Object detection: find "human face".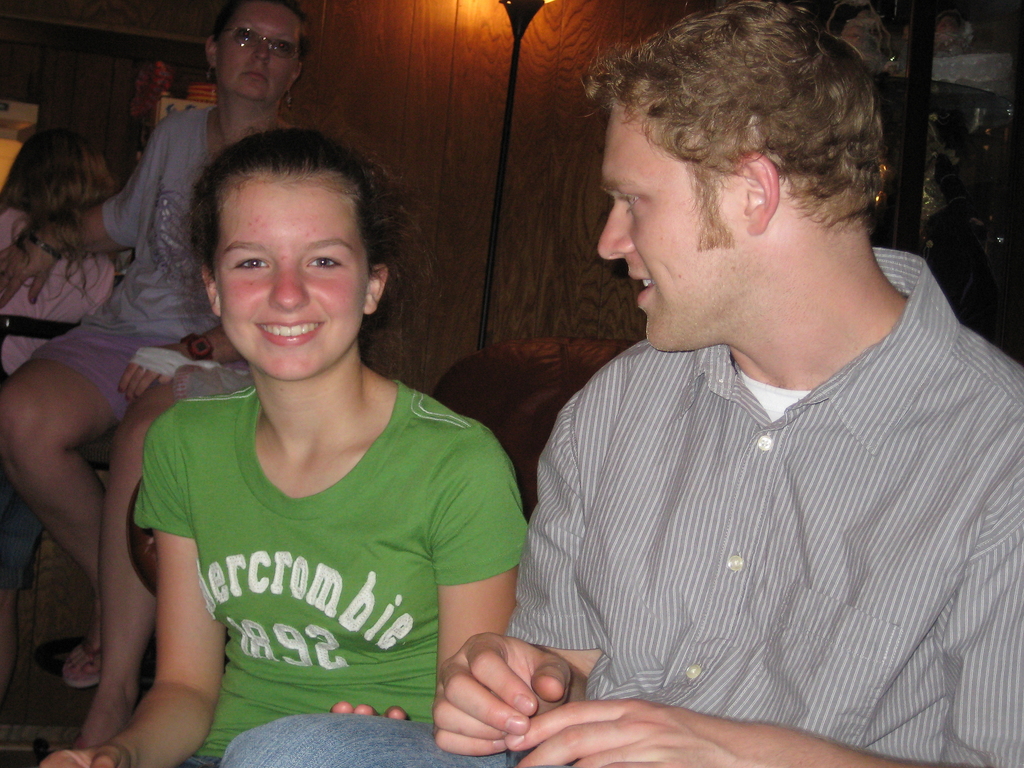
<region>218, 0, 301, 109</region>.
